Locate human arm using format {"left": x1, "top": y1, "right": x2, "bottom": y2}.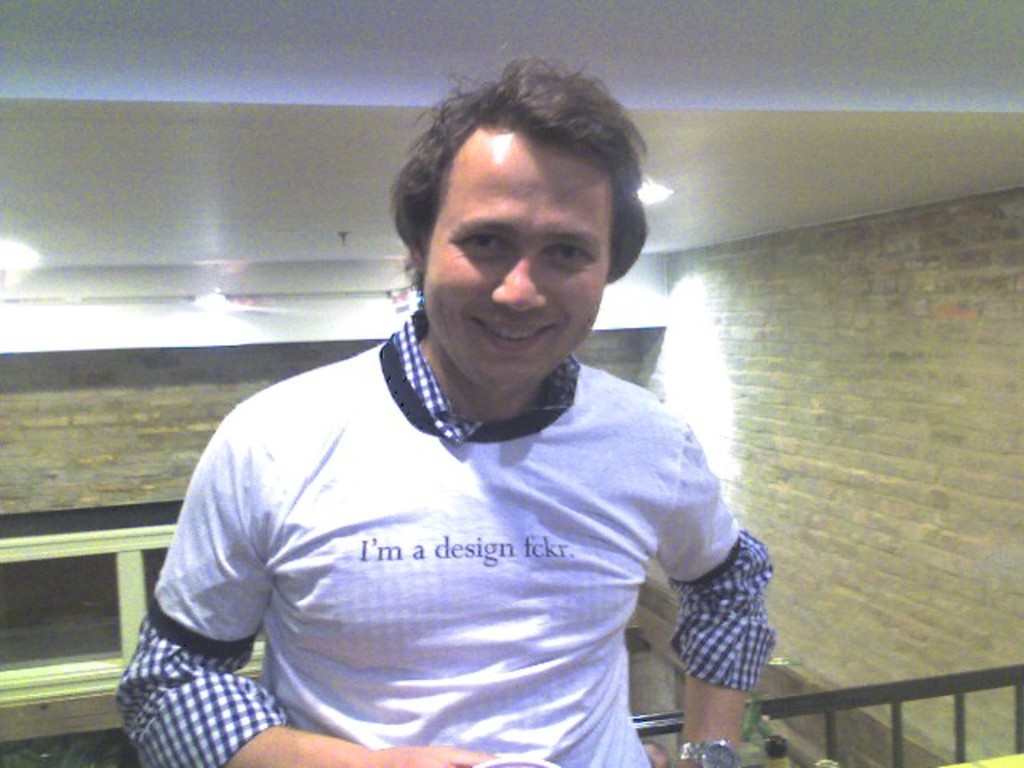
{"left": 118, "top": 400, "right": 531, "bottom": 766}.
